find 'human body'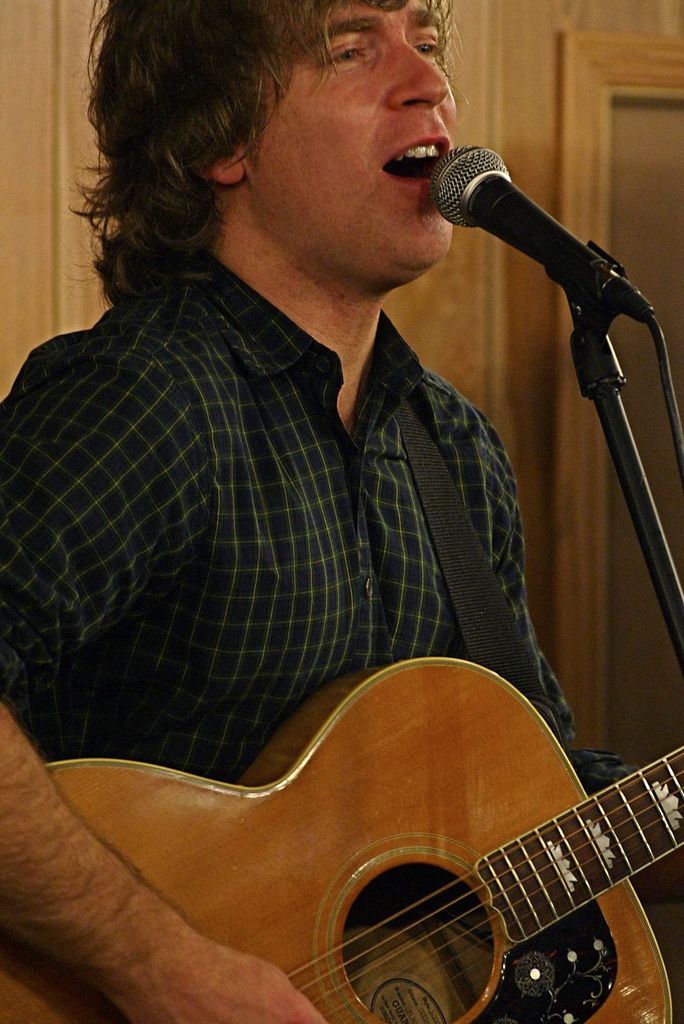
crop(0, 0, 642, 1023)
